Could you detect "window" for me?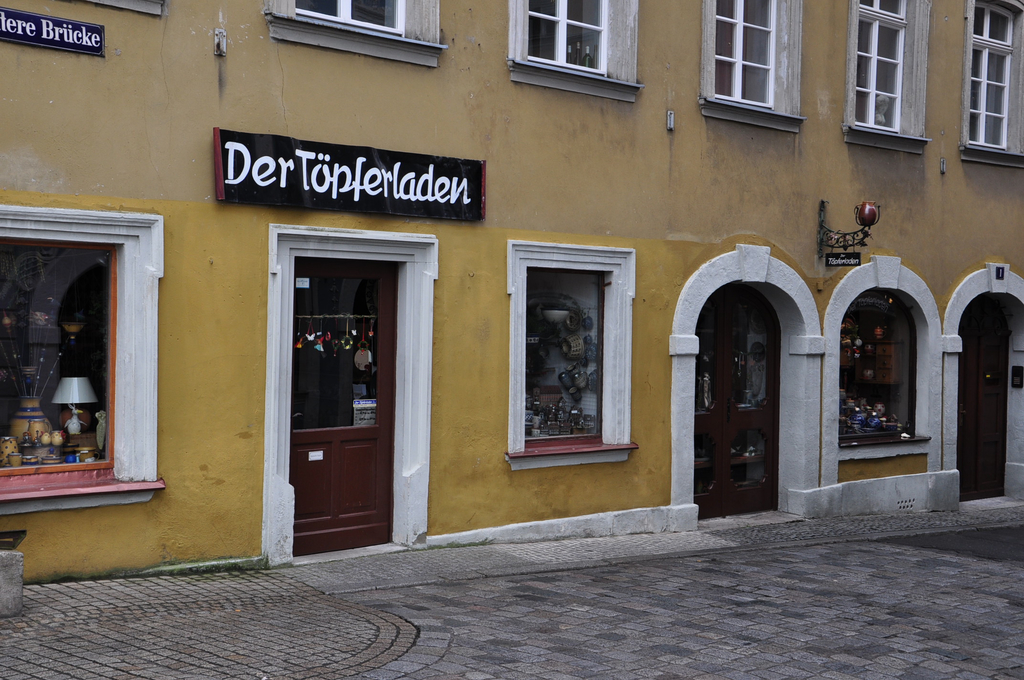
Detection result: left=964, top=0, right=1023, bottom=145.
